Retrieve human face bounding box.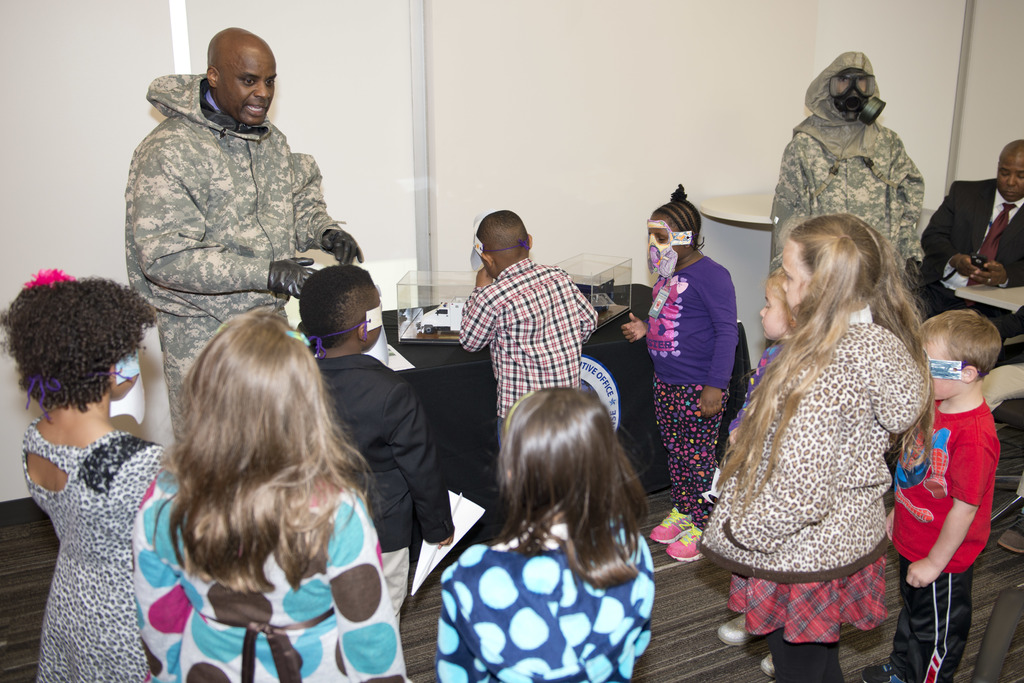
Bounding box: box(1000, 160, 1023, 201).
